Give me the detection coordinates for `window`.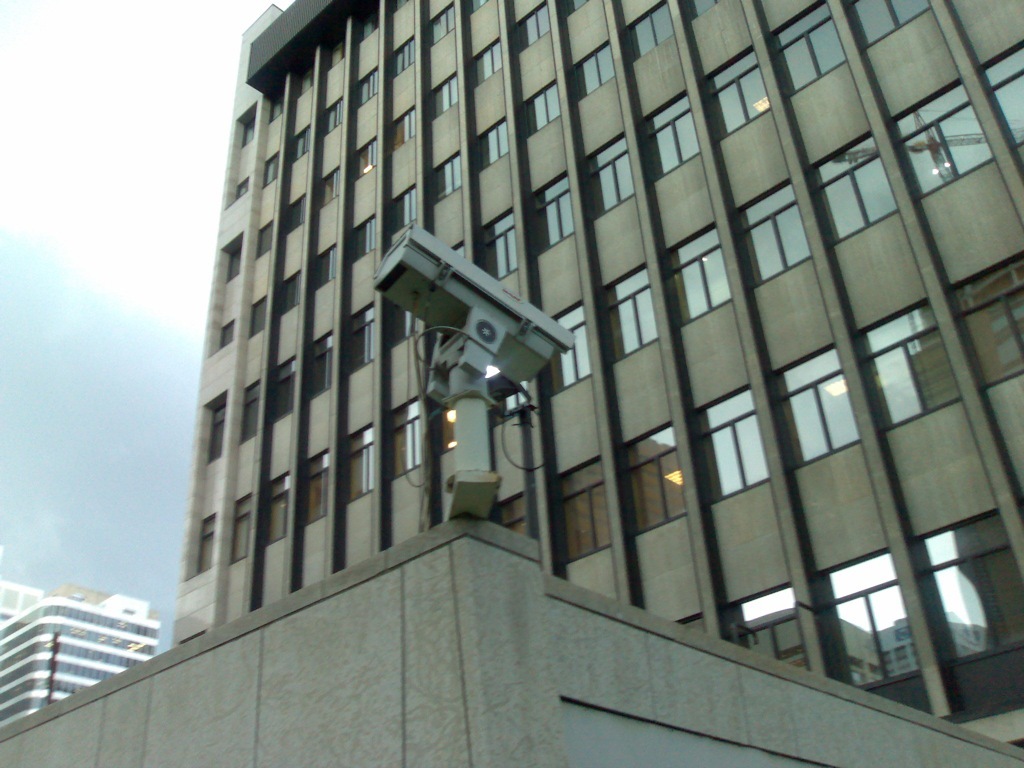
<box>388,99,419,148</box>.
